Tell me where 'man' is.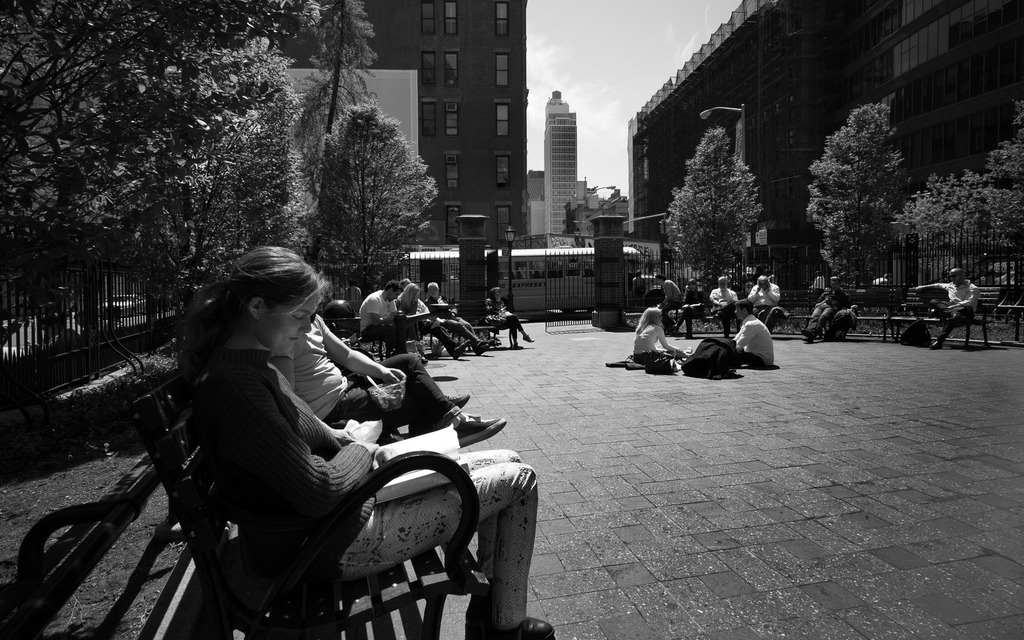
'man' is at 718:302:782:378.
